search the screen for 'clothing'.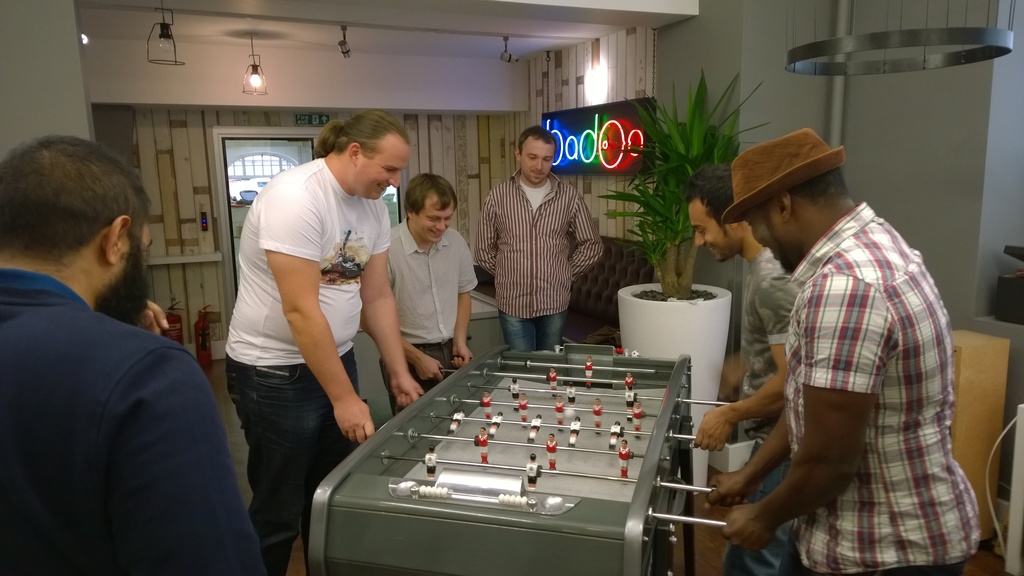
Found at <bbox>474, 166, 603, 352</bbox>.
